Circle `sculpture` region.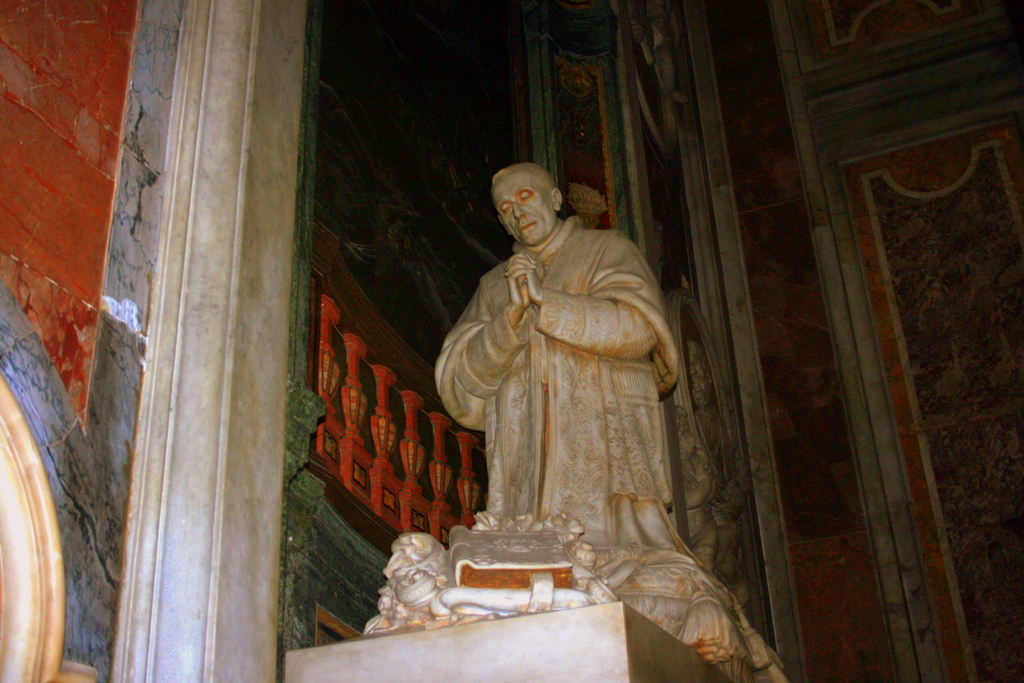
Region: bbox=[433, 153, 711, 617].
